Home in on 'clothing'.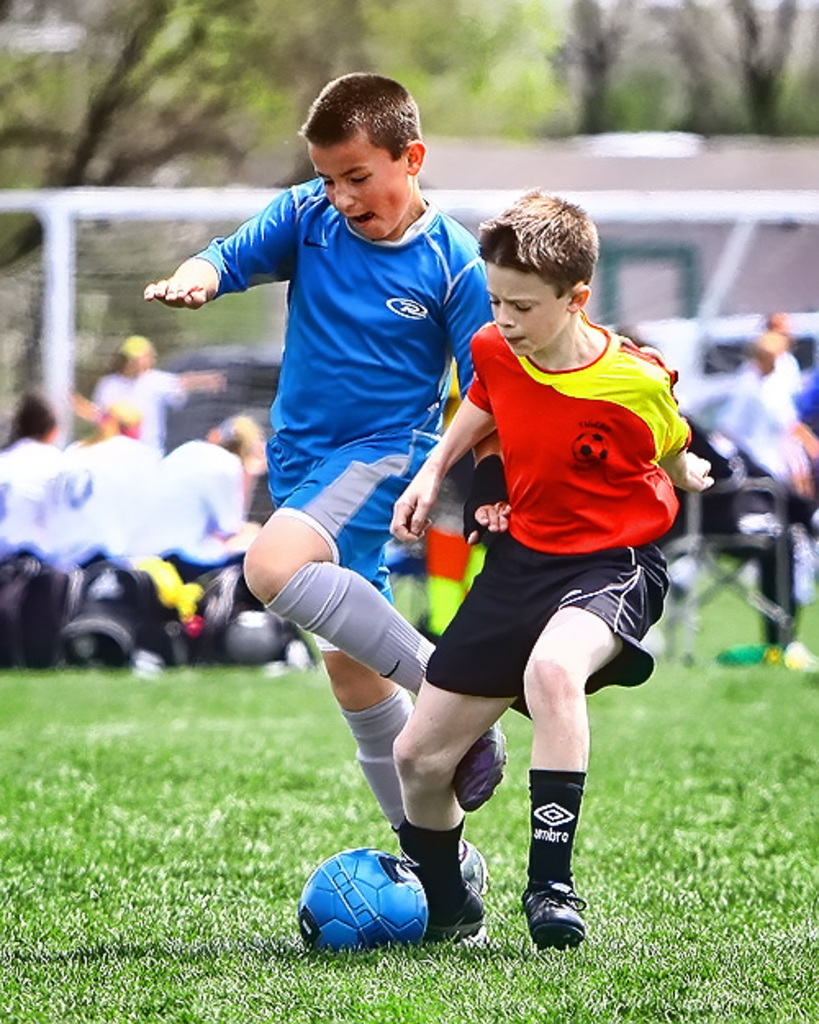
Homed in at select_region(0, 442, 64, 562).
